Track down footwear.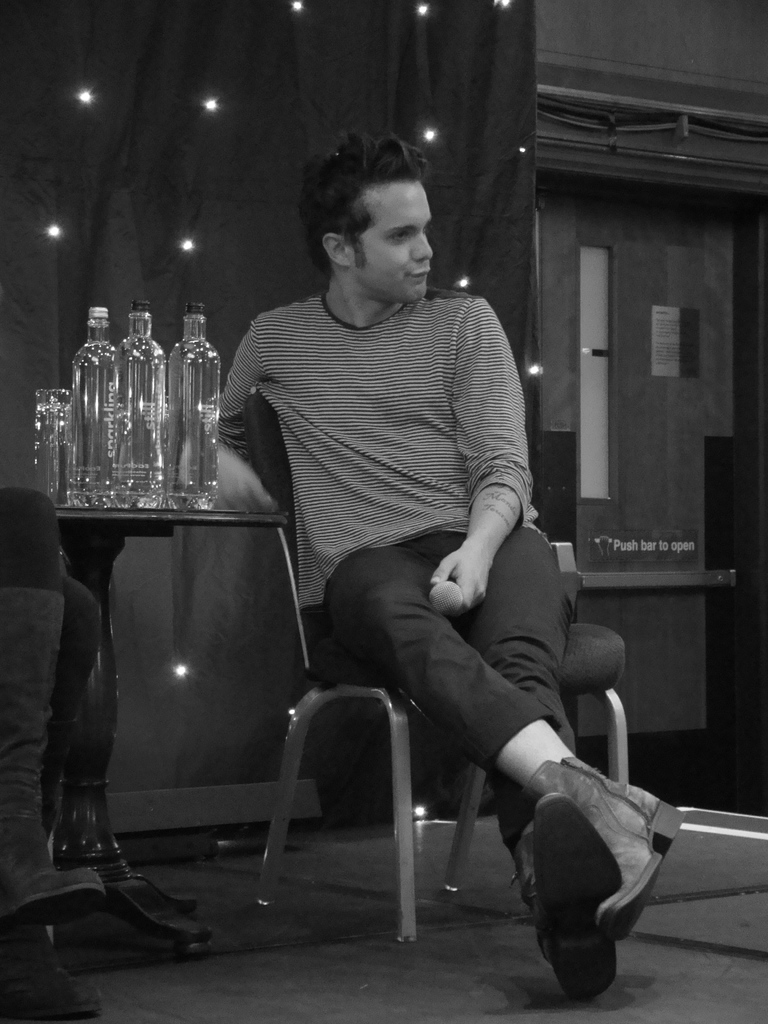
Tracked to (524,758,694,942).
